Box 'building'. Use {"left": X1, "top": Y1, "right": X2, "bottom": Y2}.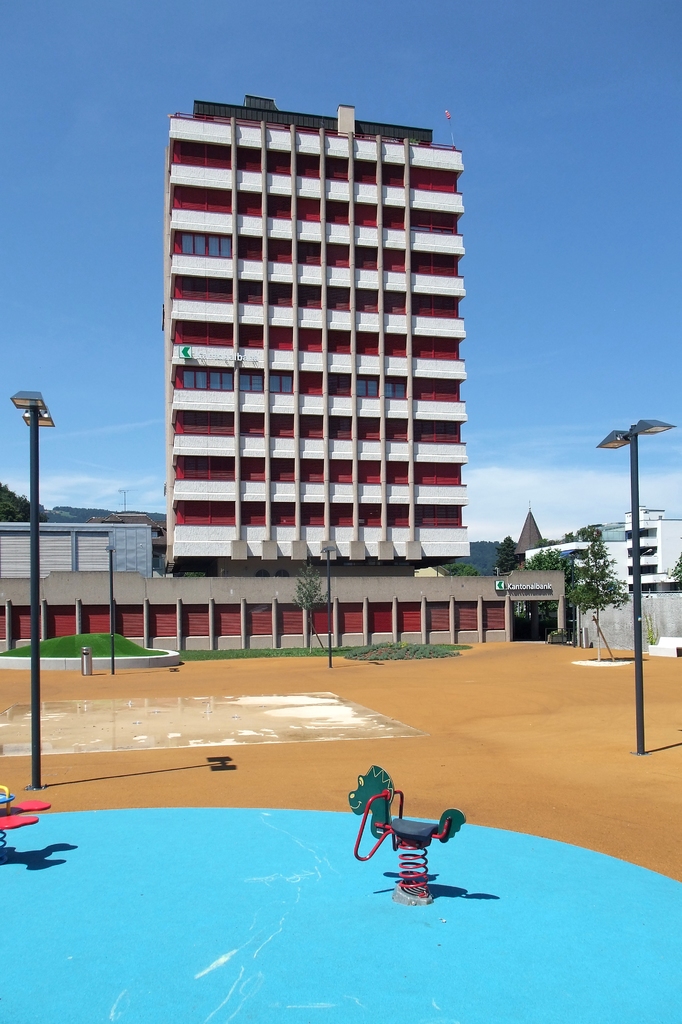
{"left": 0, "top": 576, "right": 567, "bottom": 646}.
